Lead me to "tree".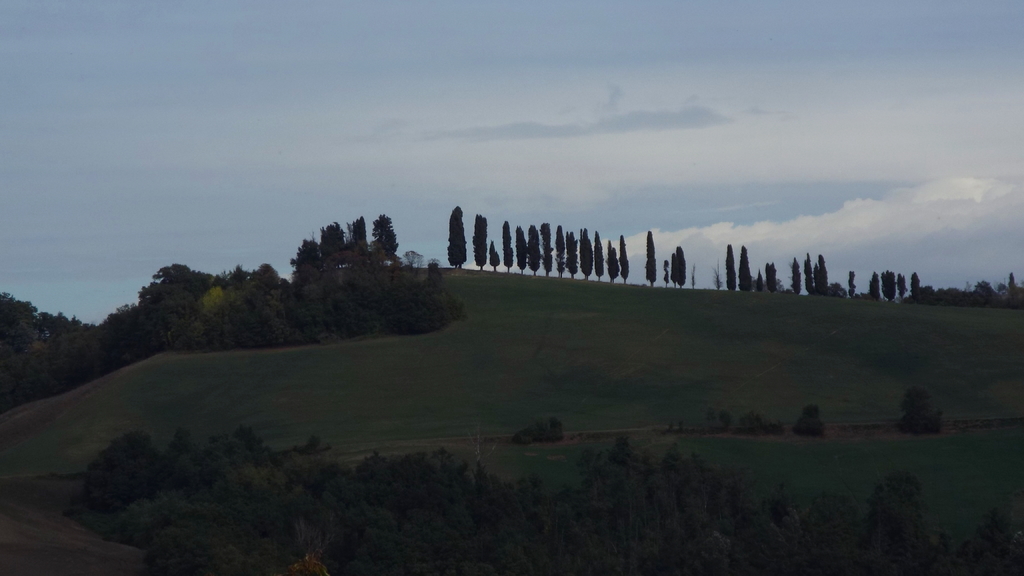
Lead to bbox(593, 229, 606, 282).
